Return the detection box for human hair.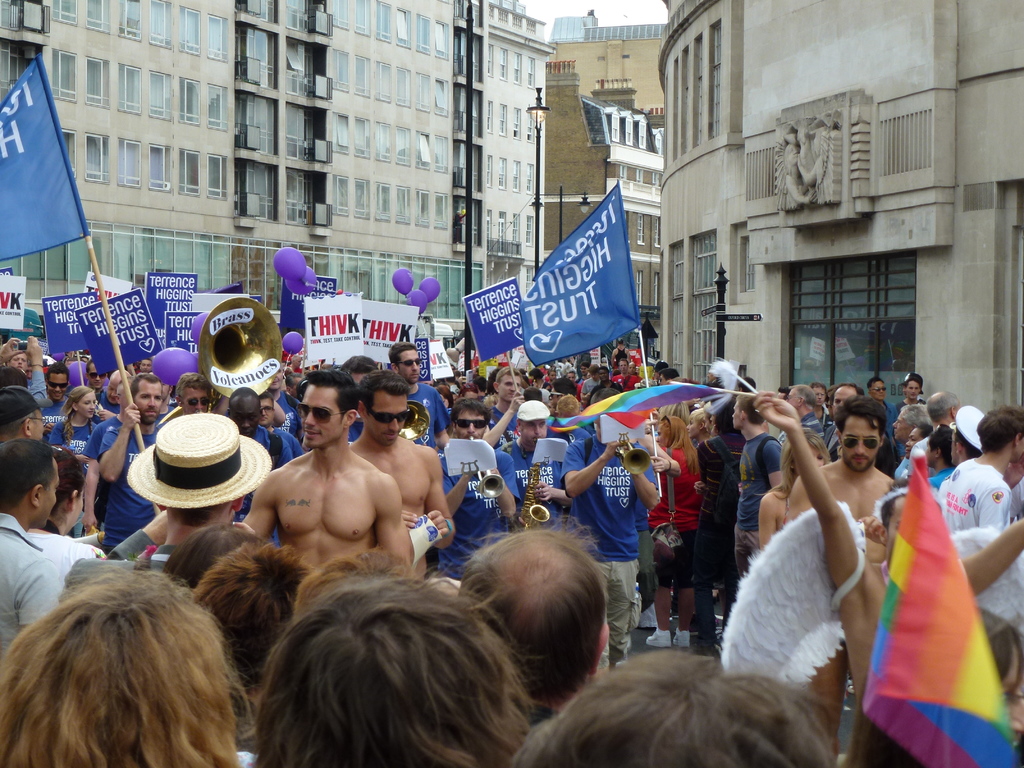
(left=589, top=387, right=621, bottom=404).
